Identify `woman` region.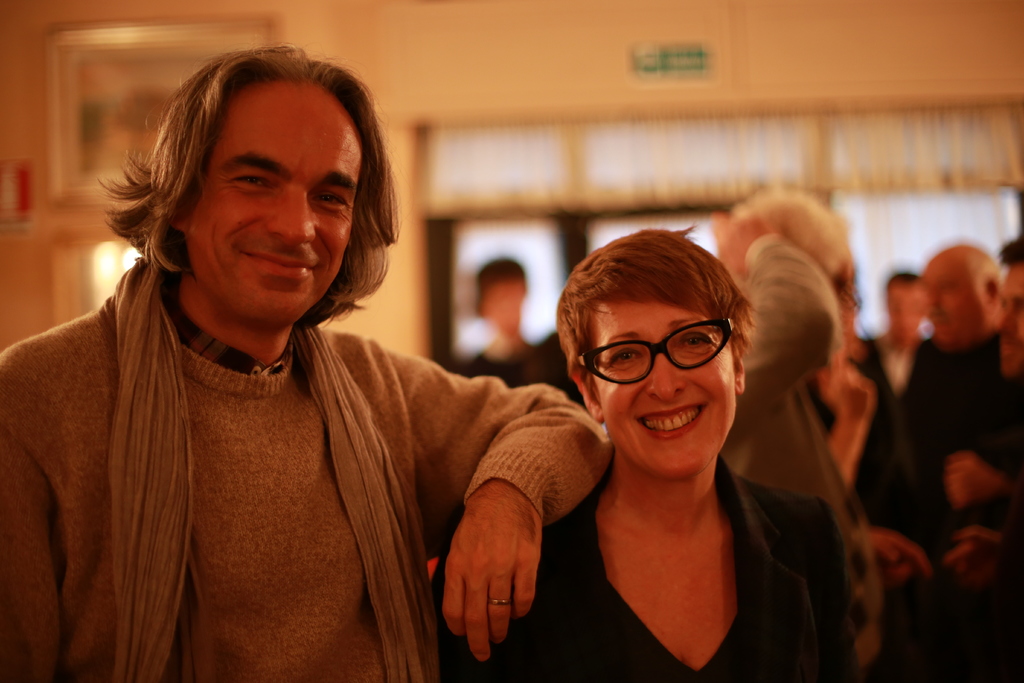
Region: select_region(431, 222, 845, 682).
